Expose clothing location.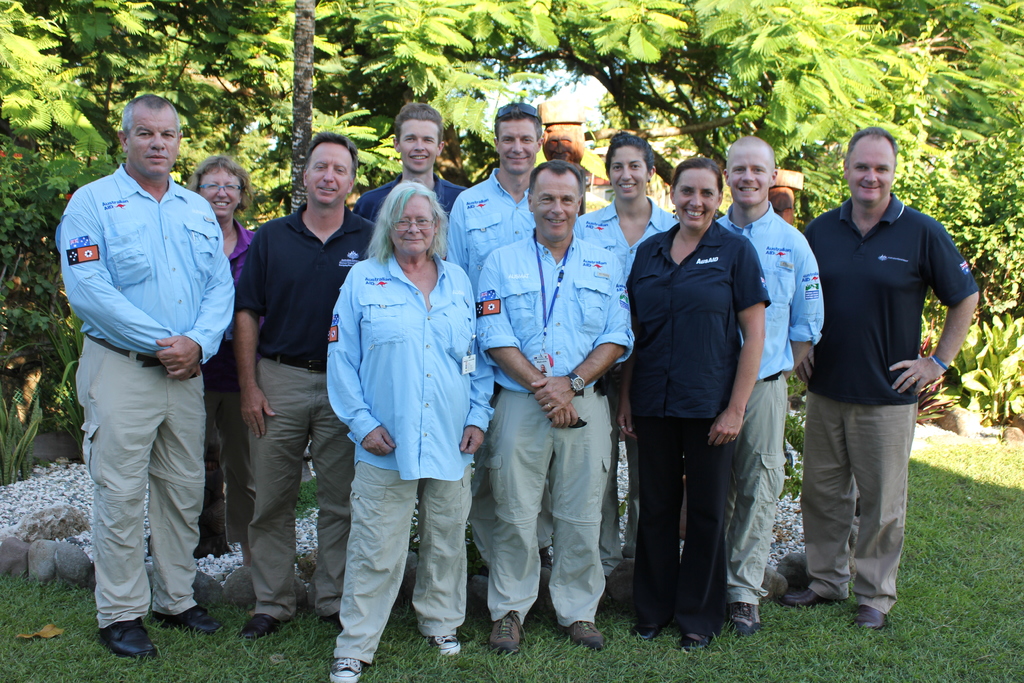
Exposed at l=44, t=154, r=241, b=634.
